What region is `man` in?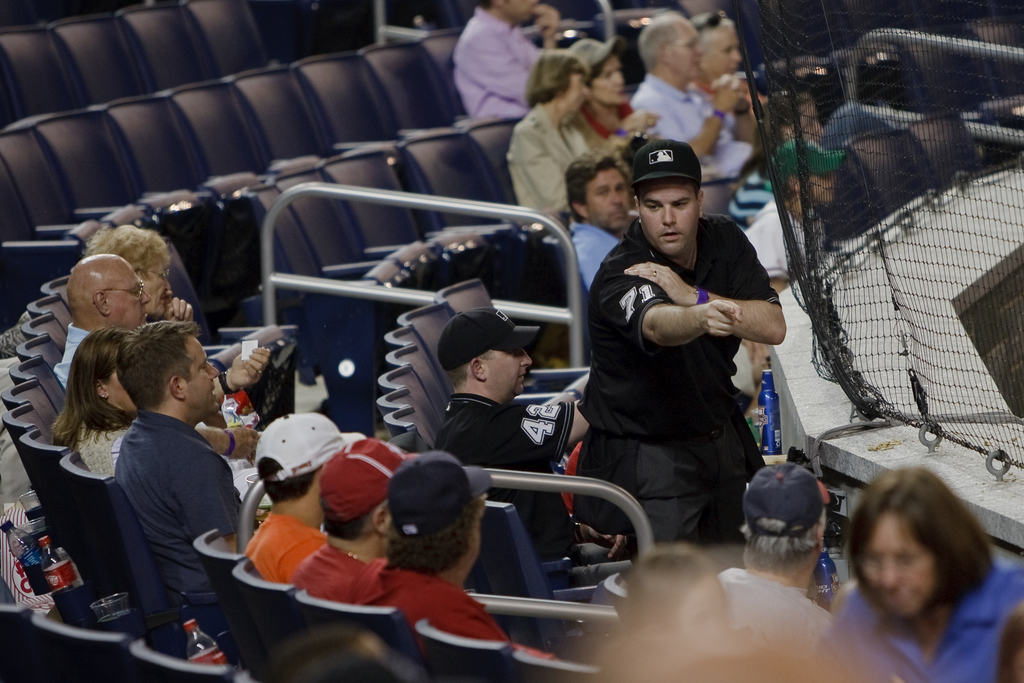
detection(246, 407, 362, 584).
